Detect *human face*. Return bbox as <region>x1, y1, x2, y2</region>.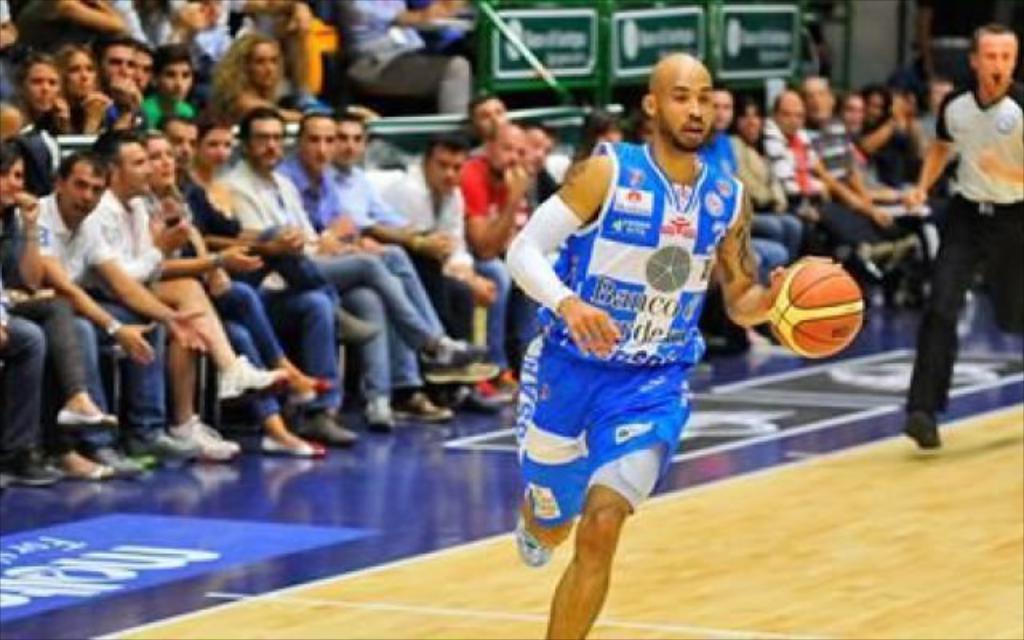
<region>245, 37, 282, 90</region>.
